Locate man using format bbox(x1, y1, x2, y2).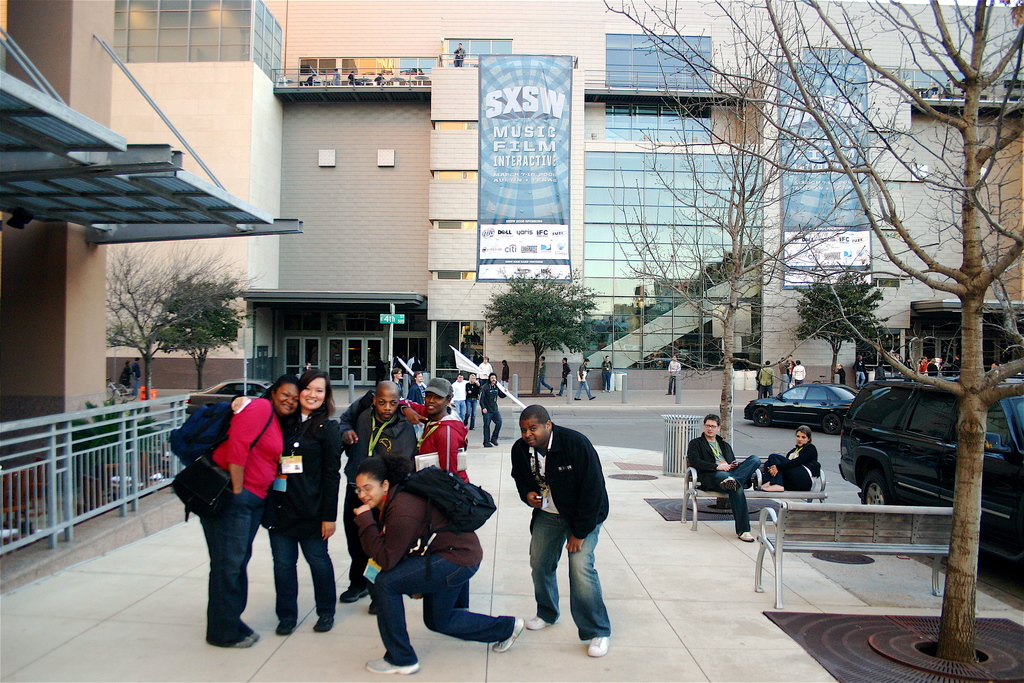
bbox(132, 356, 143, 394).
